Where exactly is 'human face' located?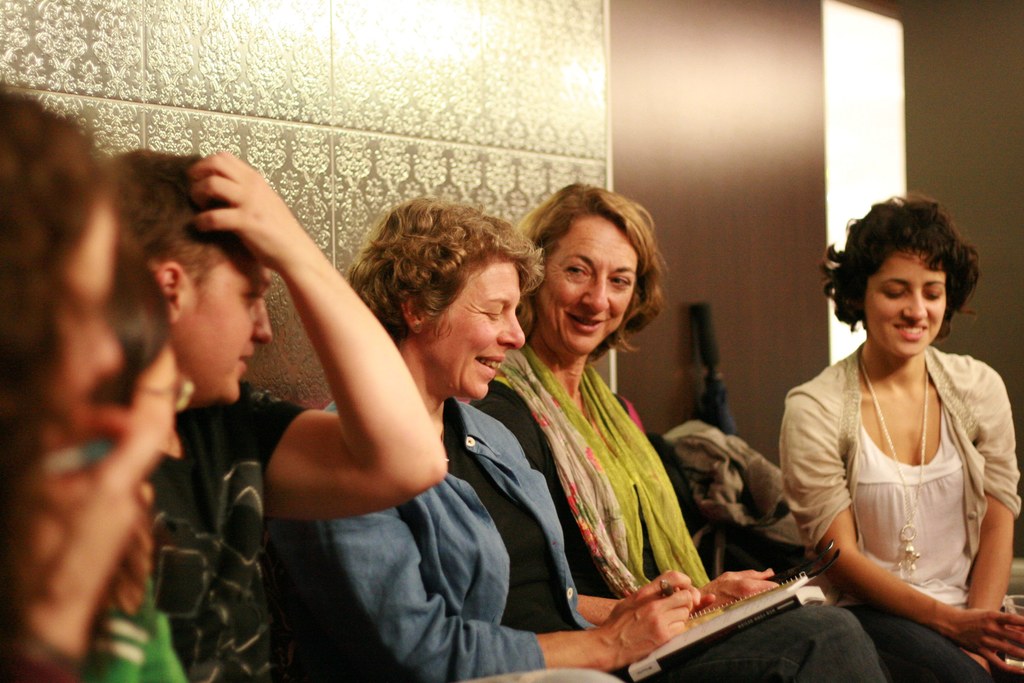
Its bounding box is bbox=(540, 231, 635, 354).
